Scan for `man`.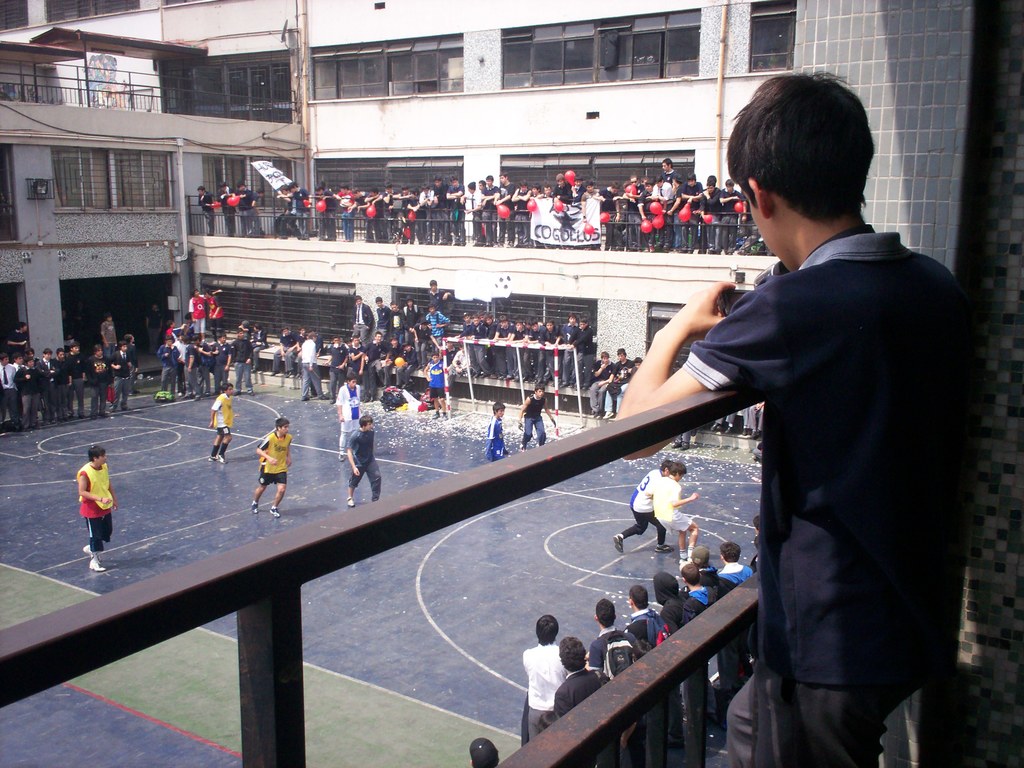
Scan result: [400, 294, 423, 323].
